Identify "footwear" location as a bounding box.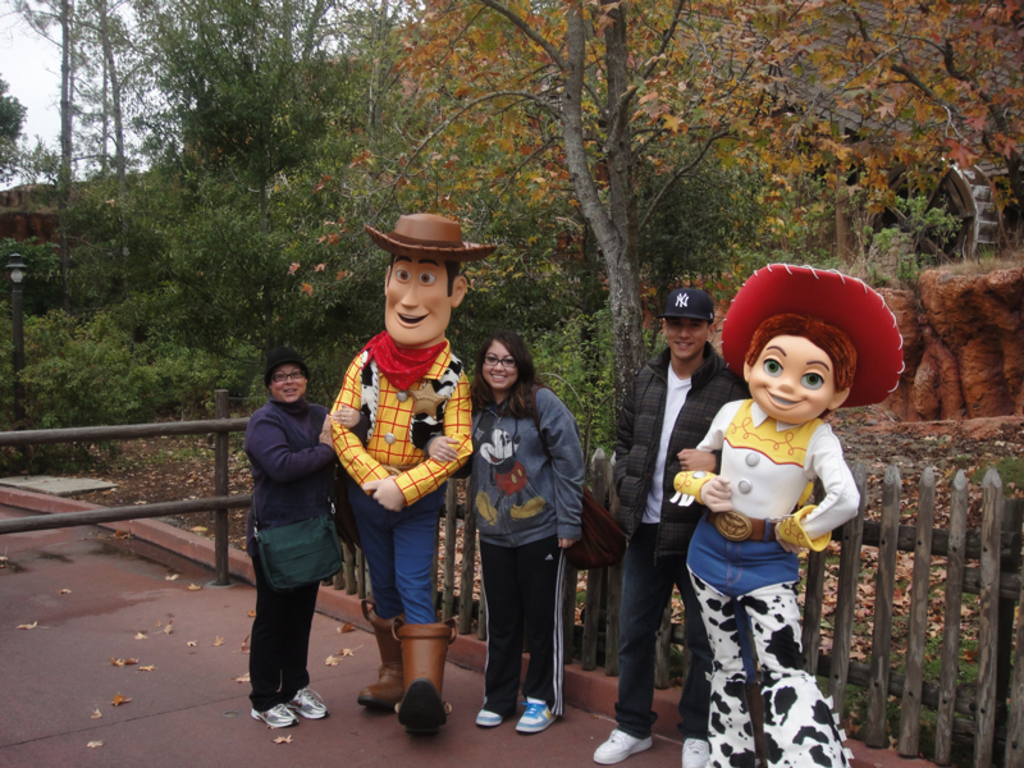
[676, 736, 717, 767].
